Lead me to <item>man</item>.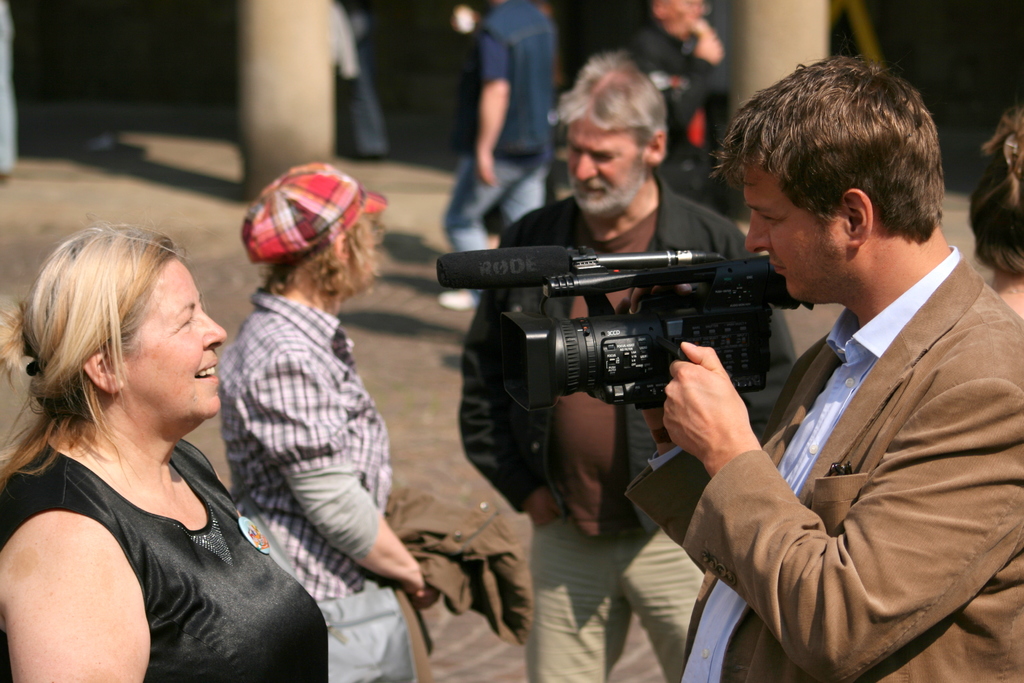
Lead to crop(609, 0, 732, 208).
